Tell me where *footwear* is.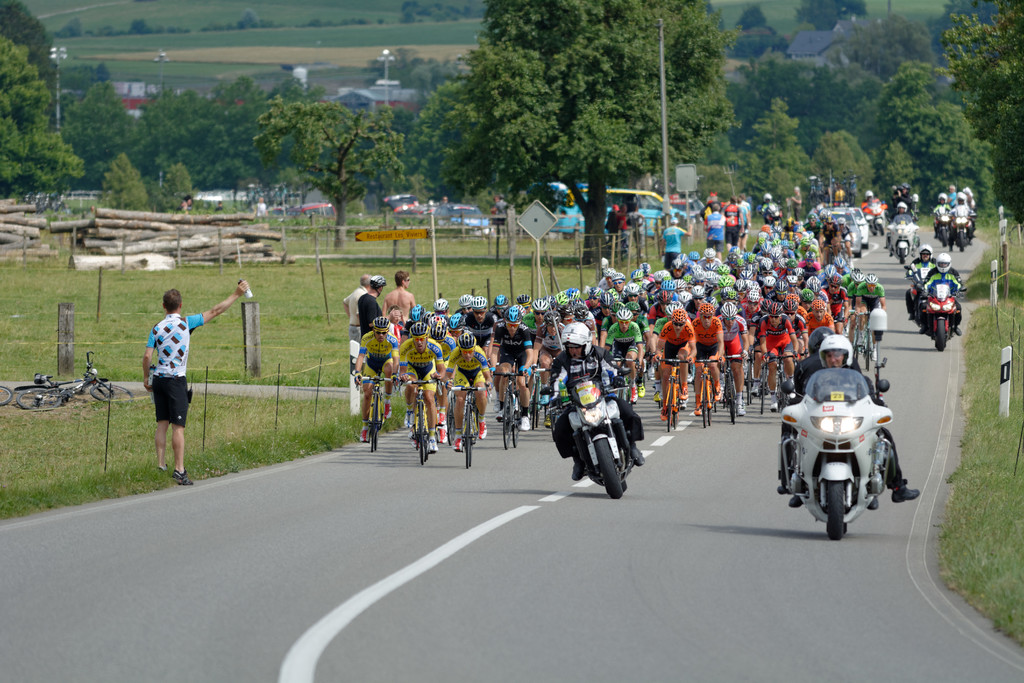
*footwear* is at (381, 400, 394, 419).
